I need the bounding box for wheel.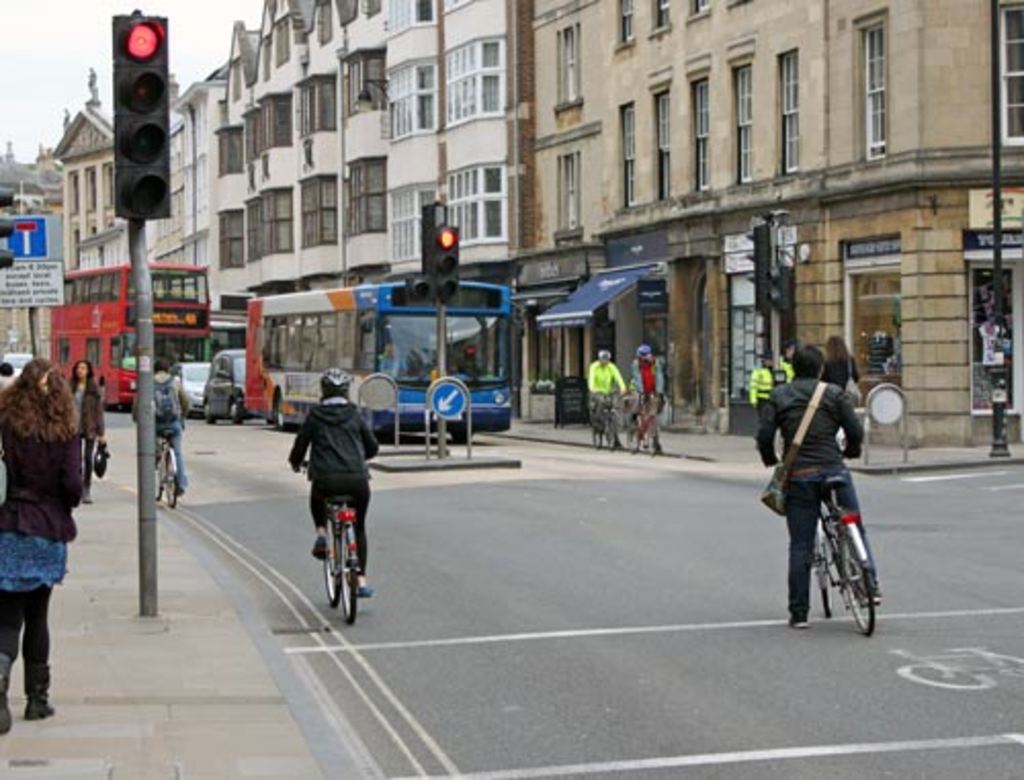
Here it is: 315:514:346:606.
